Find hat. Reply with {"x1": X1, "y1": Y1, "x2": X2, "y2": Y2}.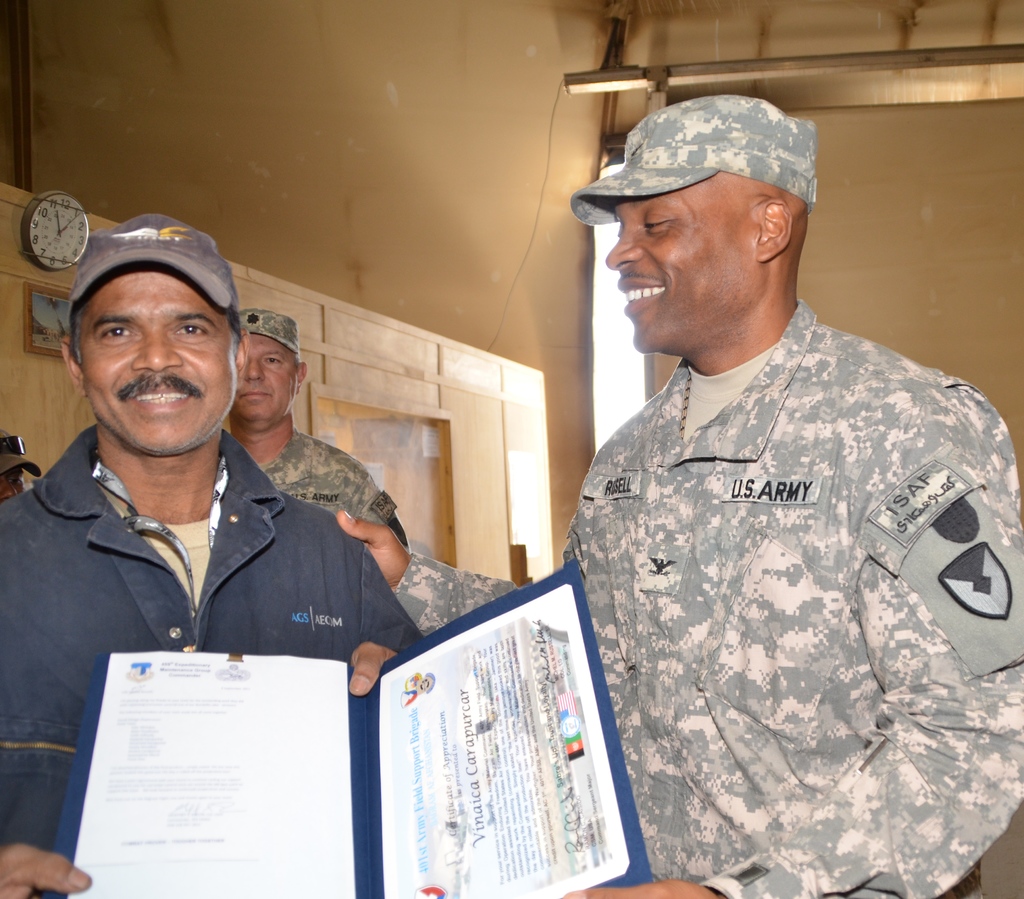
{"x1": 67, "y1": 209, "x2": 241, "y2": 312}.
